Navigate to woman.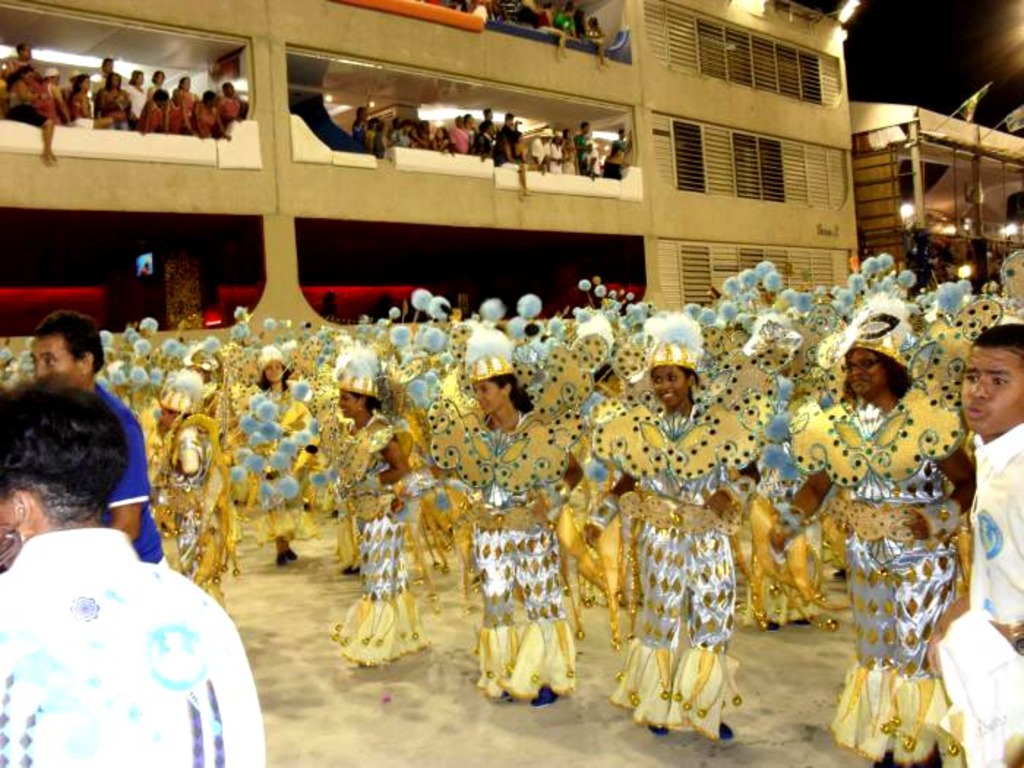
Navigation target: bbox(101, 73, 132, 132).
